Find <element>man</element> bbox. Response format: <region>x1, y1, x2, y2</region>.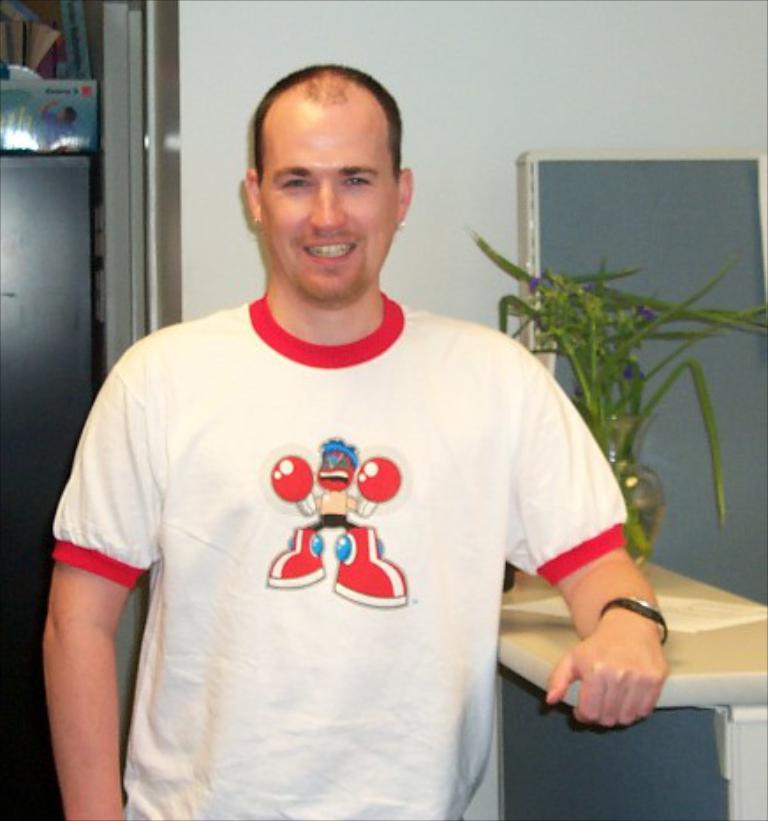
<region>46, 79, 652, 803</region>.
